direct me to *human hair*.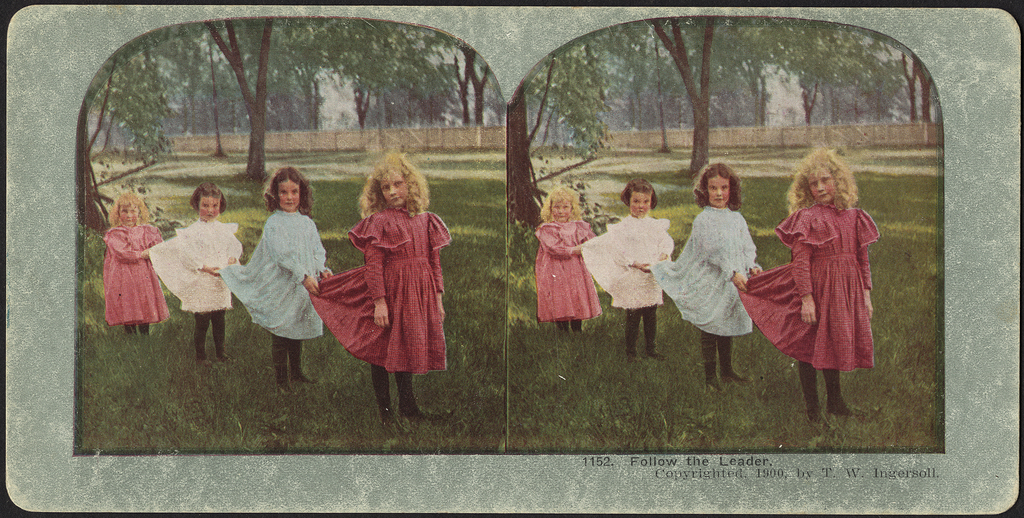
Direction: {"x1": 355, "y1": 147, "x2": 419, "y2": 224}.
